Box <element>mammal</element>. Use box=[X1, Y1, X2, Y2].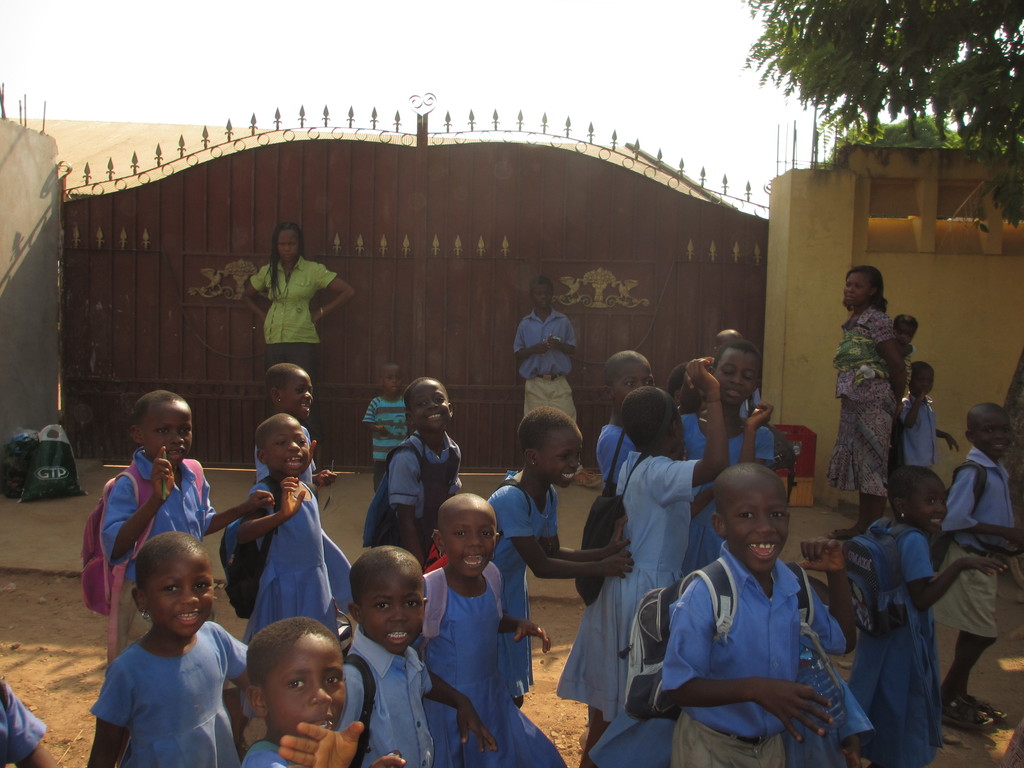
box=[668, 362, 701, 416].
